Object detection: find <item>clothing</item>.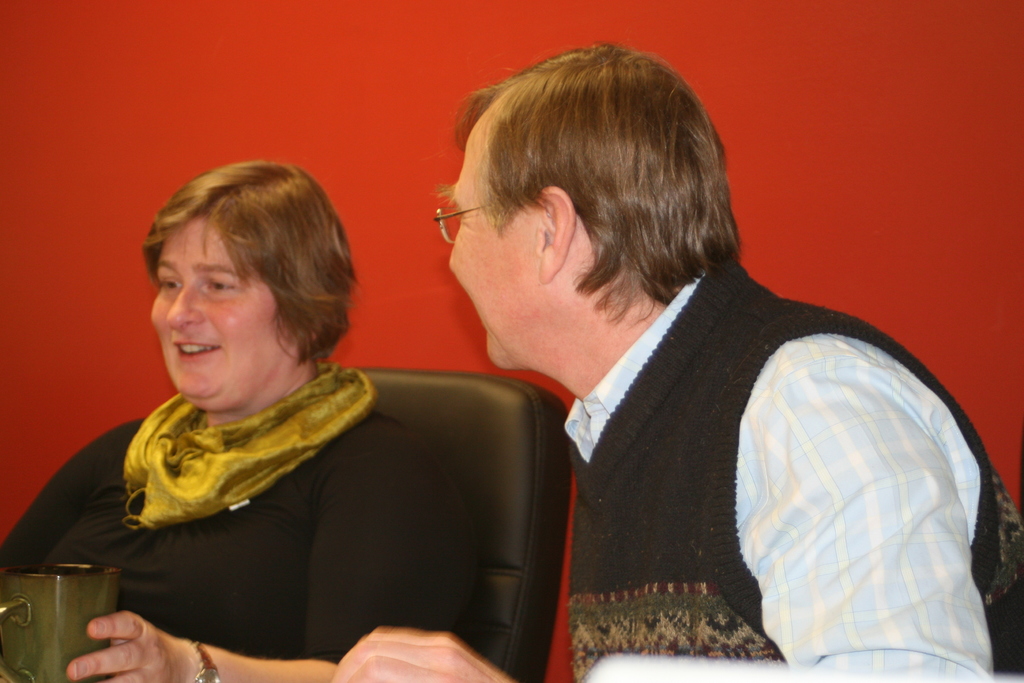
(0,377,490,682).
